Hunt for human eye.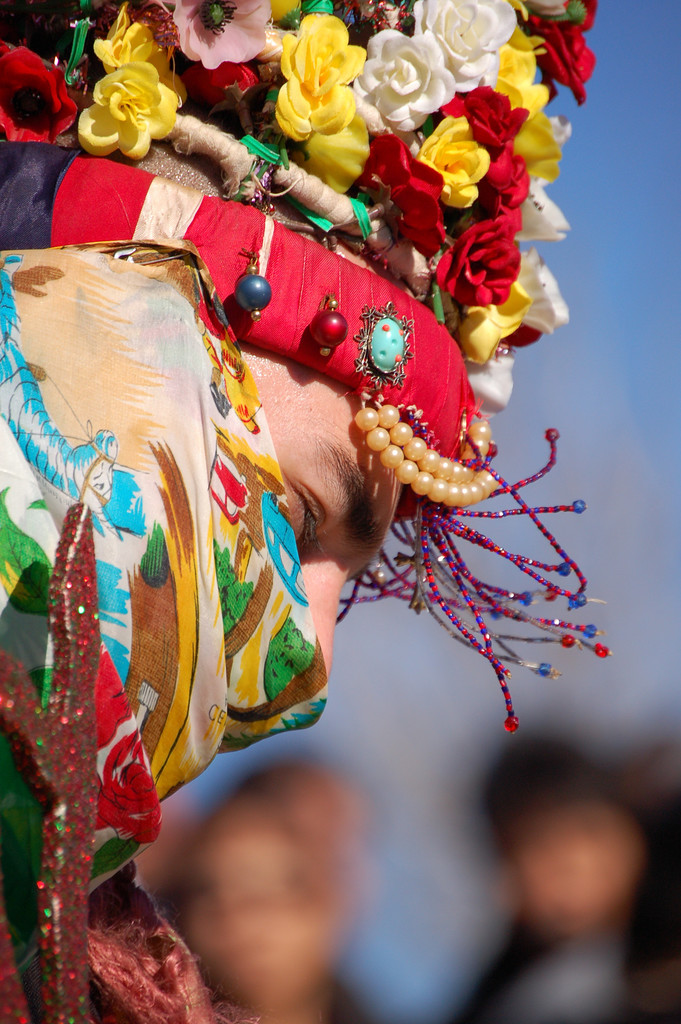
Hunted down at bbox(286, 478, 334, 556).
